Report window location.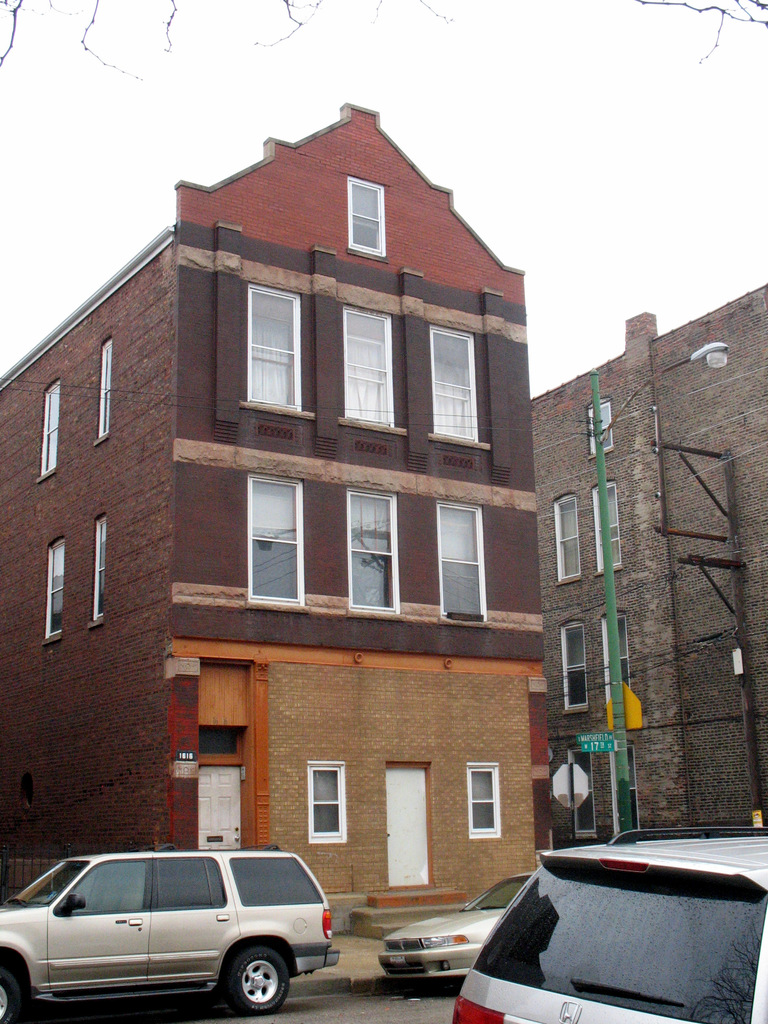
Report: {"x1": 611, "y1": 612, "x2": 627, "y2": 700}.
